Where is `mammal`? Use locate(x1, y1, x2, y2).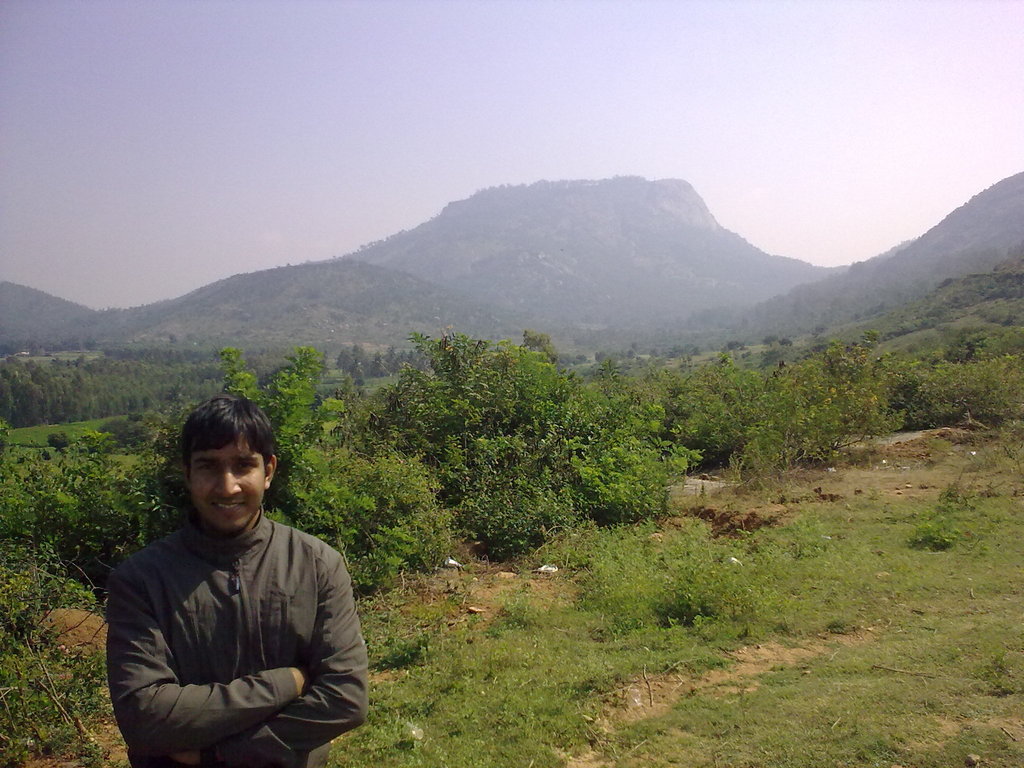
locate(66, 399, 383, 767).
